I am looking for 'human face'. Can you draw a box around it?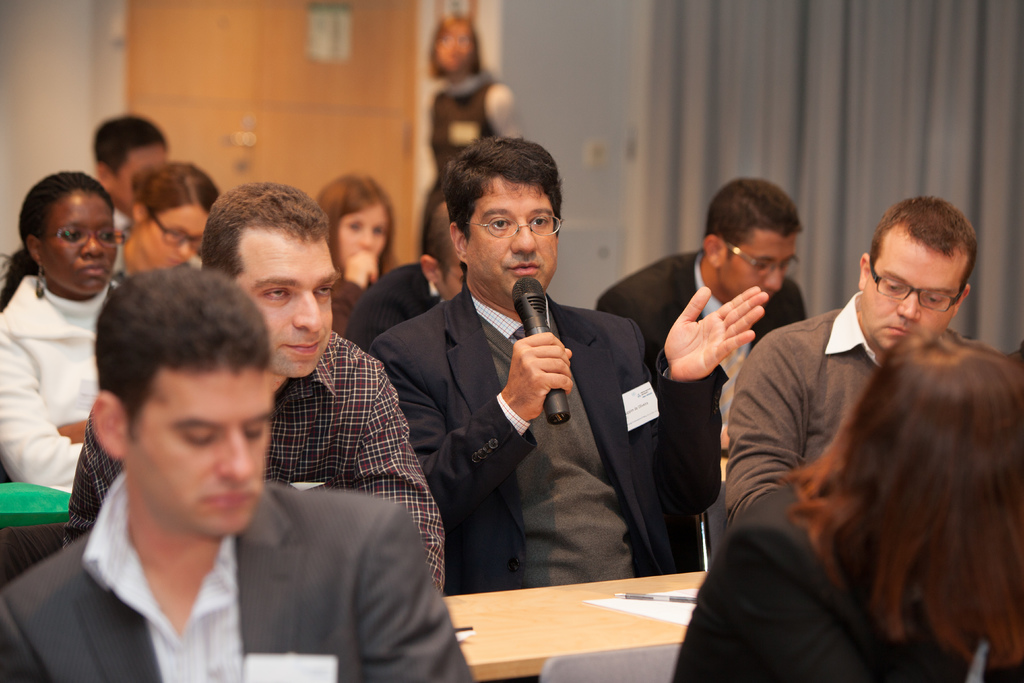
Sure, the bounding box is crop(240, 234, 337, 379).
